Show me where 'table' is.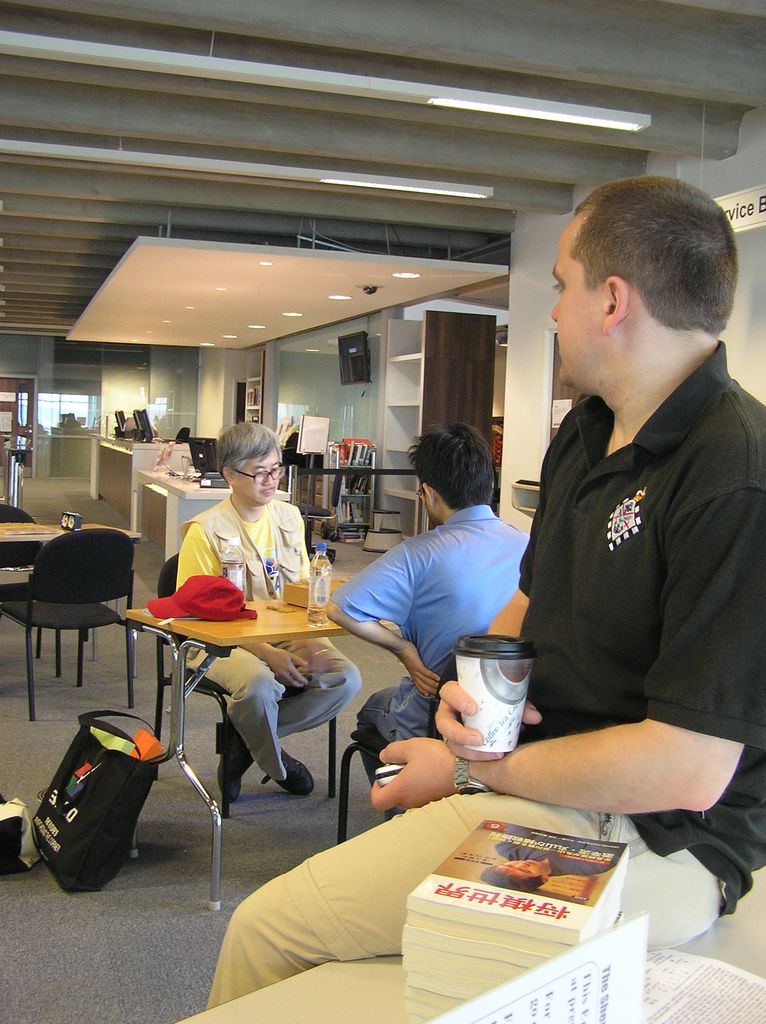
'table' is at [x1=169, y1=867, x2=765, y2=1023].
